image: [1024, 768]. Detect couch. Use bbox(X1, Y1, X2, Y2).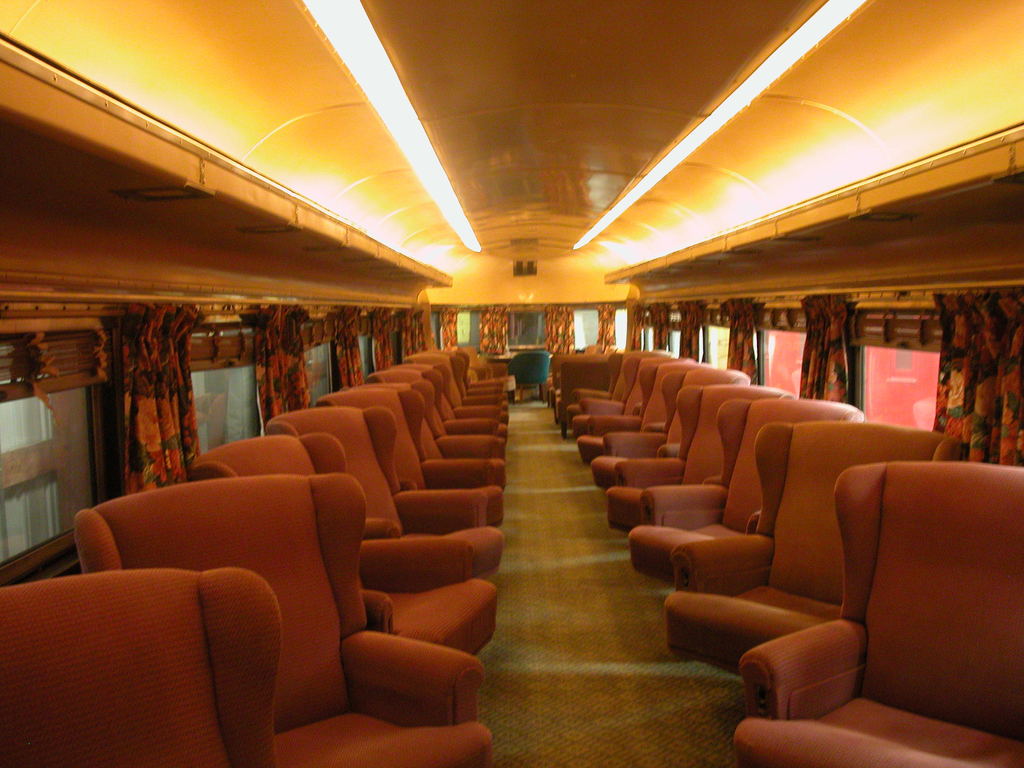
bbox(676, 419, 961, 671).
